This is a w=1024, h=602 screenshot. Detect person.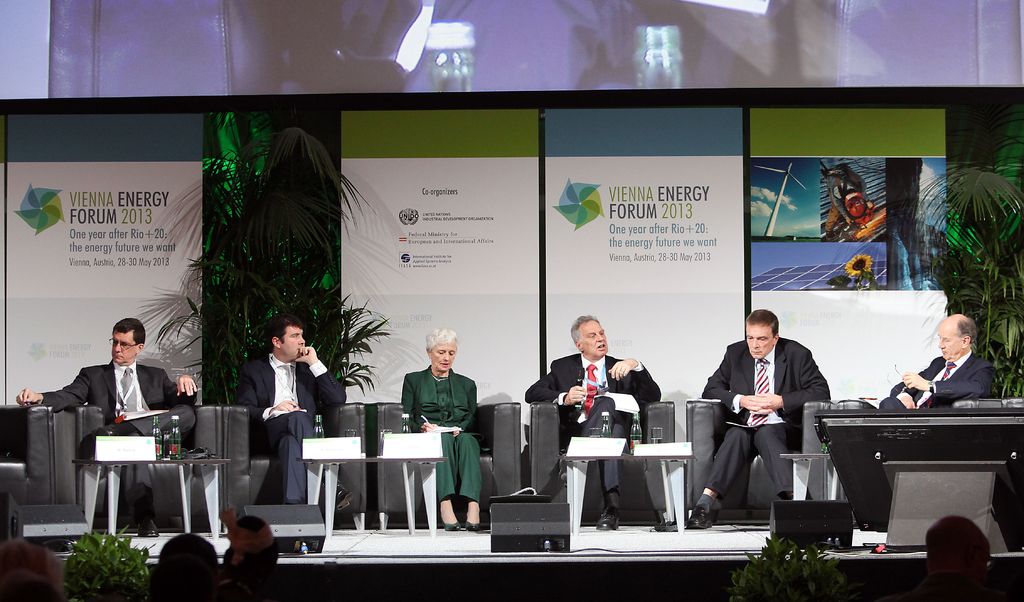
bbox=[229, 320, 359, 495].
